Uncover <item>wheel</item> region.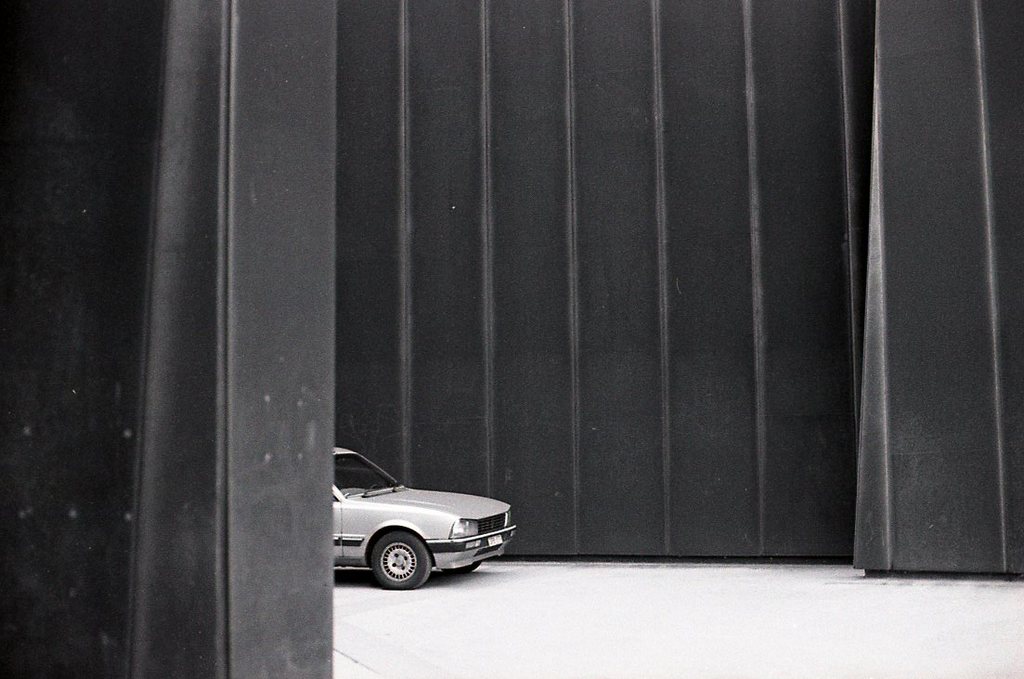
Uncovered: l=362, t=538, r=437, b=595.
